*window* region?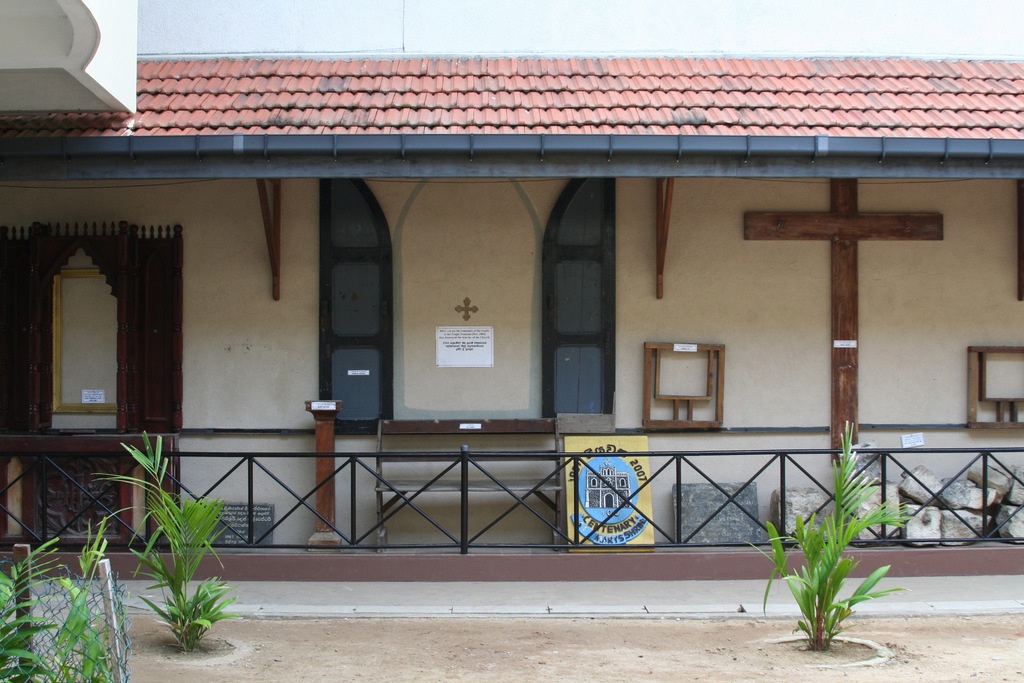
<box>660,334,732,419</box>
